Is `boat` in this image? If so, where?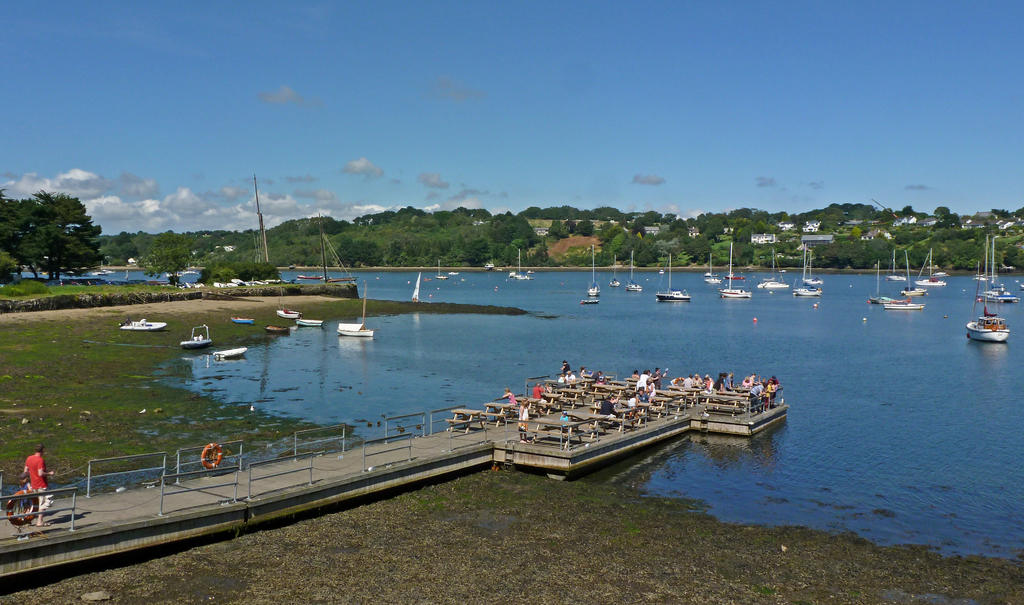
Yes, at x1=292, y1=318, x2=323, y2=327.
